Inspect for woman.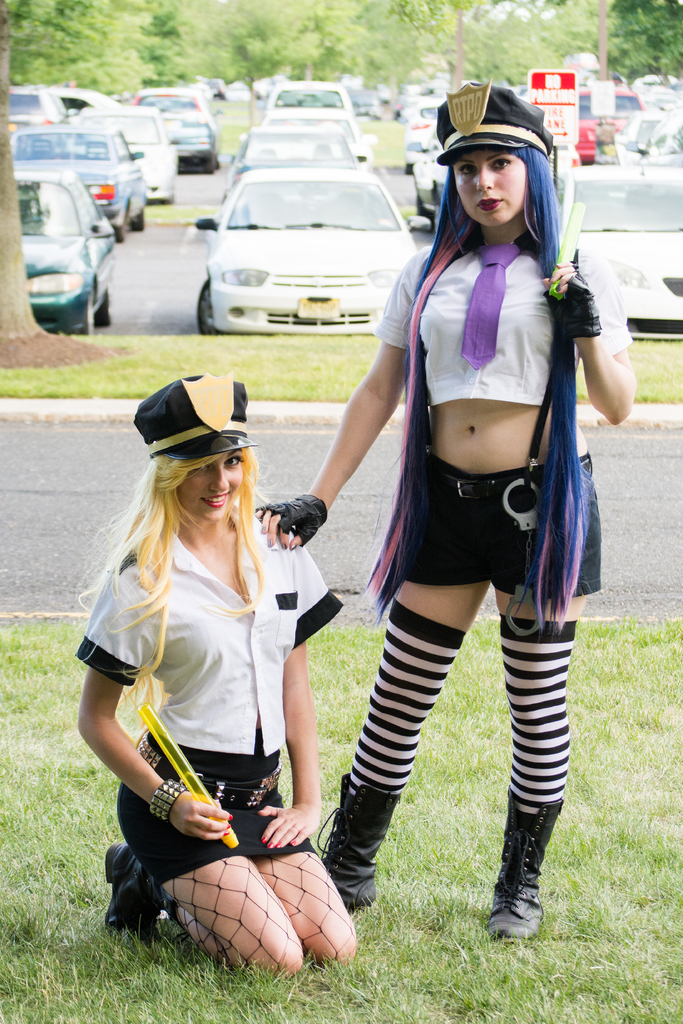
Inspection: [258, 78, 635, 947].
